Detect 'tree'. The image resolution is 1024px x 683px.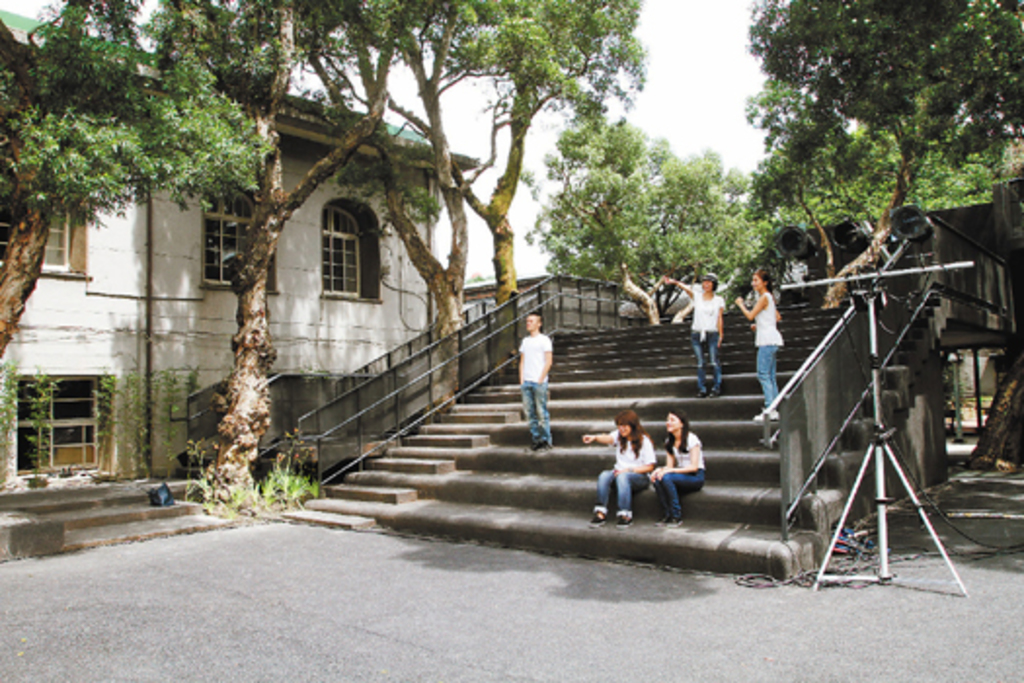
locate(142, 0, 404, 511).
